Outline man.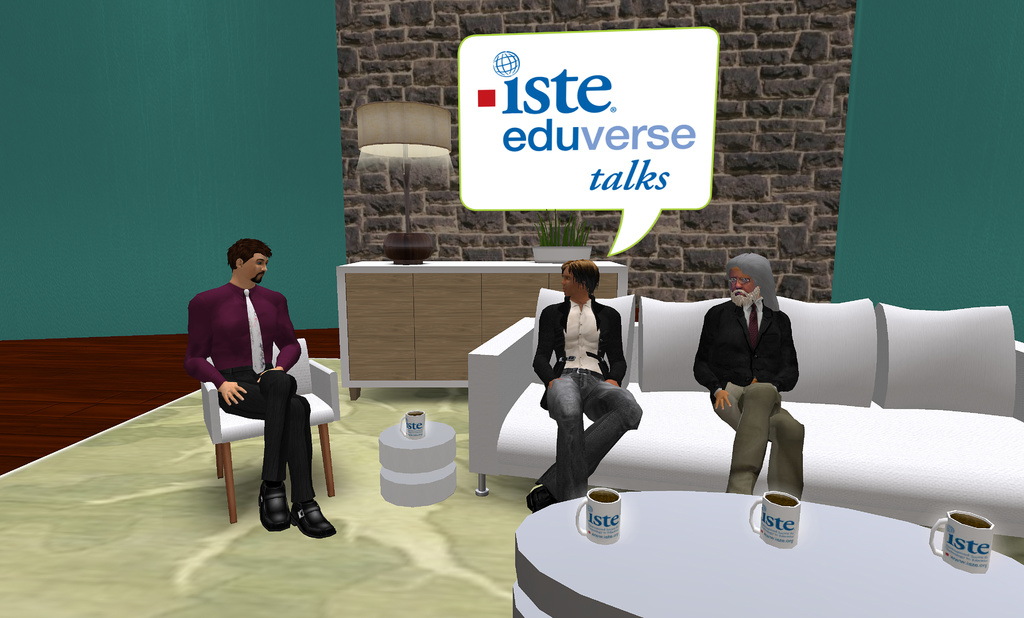
Outline: <region>180, 243, 323, 534</region>.
